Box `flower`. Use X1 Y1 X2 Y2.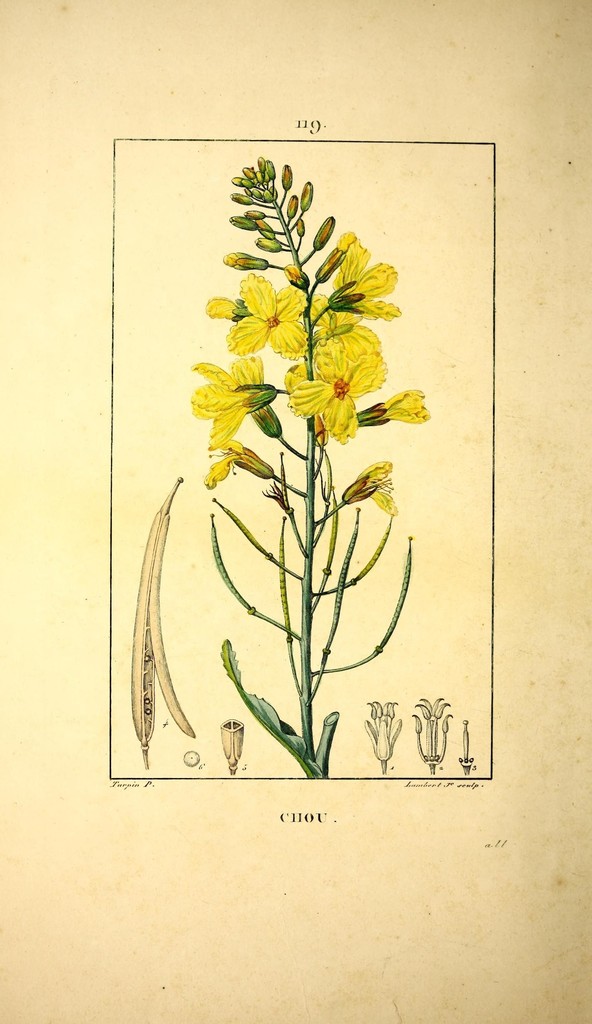
284 344 375 422.
